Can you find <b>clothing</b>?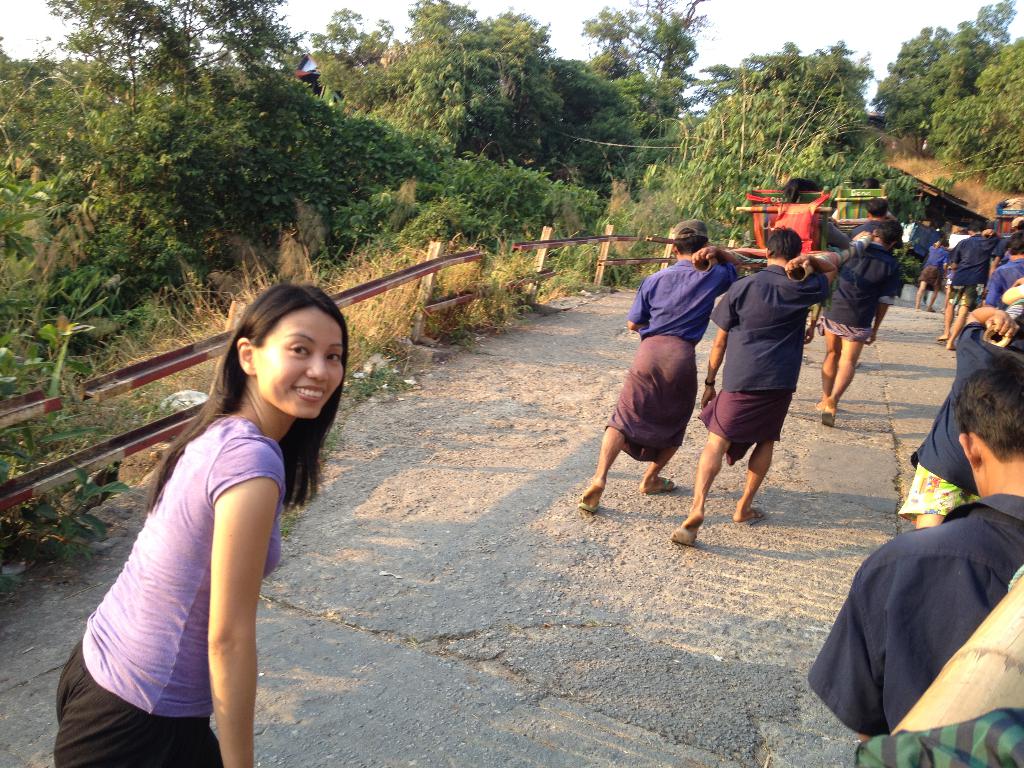
Yes, bounding box: left=943, top=230, right=1007, bottom=304.
